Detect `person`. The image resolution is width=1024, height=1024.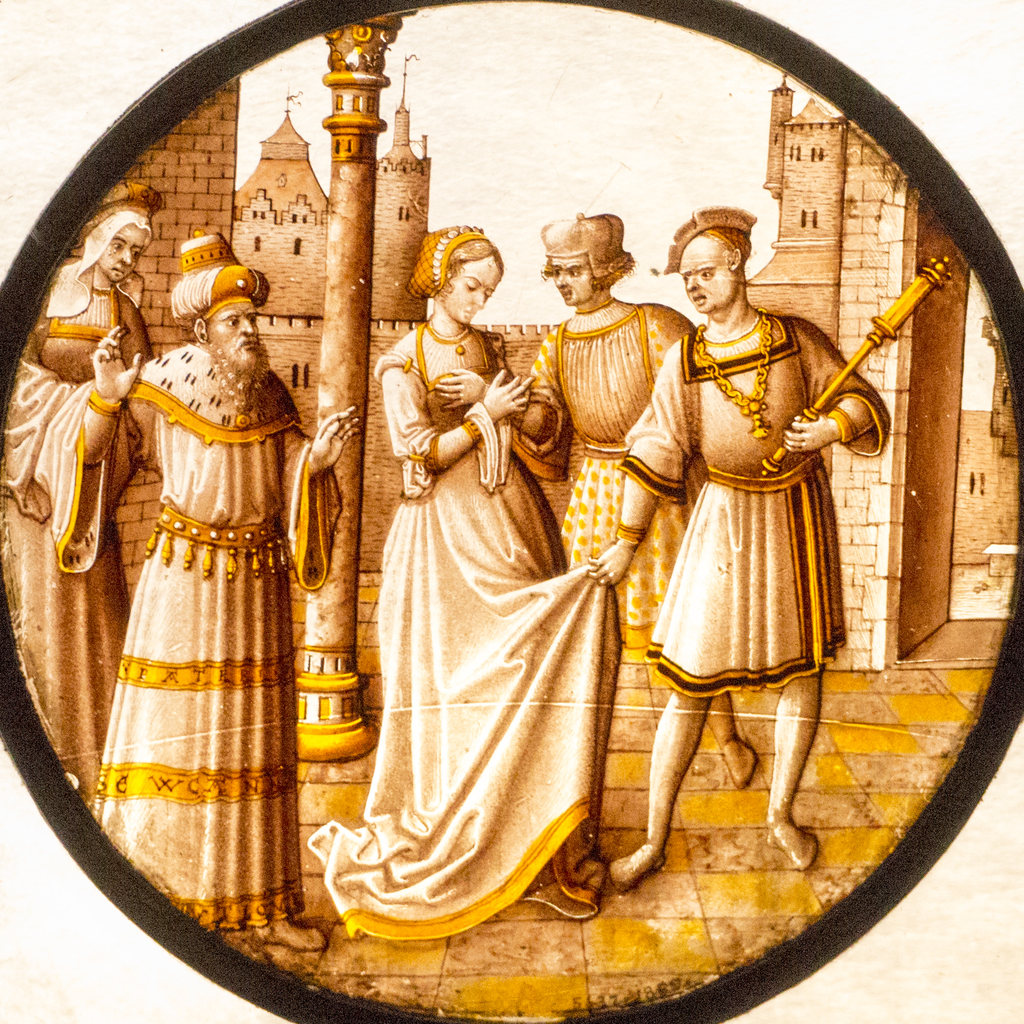
(307, 227, 627, 946).
